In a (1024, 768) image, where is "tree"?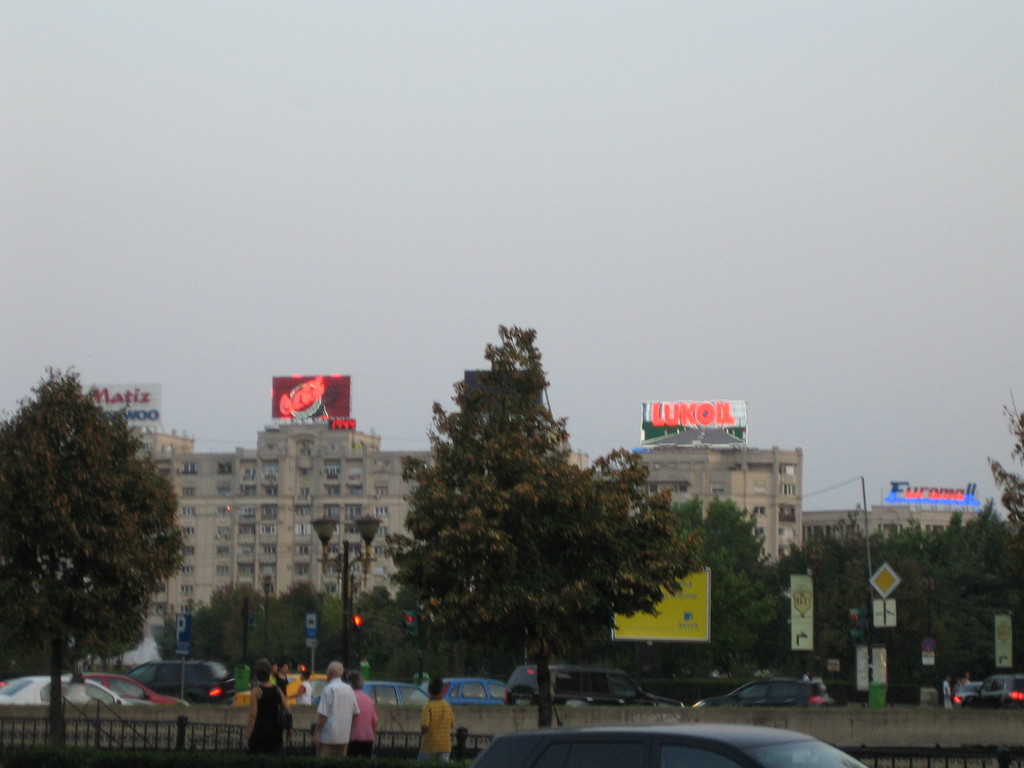
bbox(481, 591, 523, 676).
